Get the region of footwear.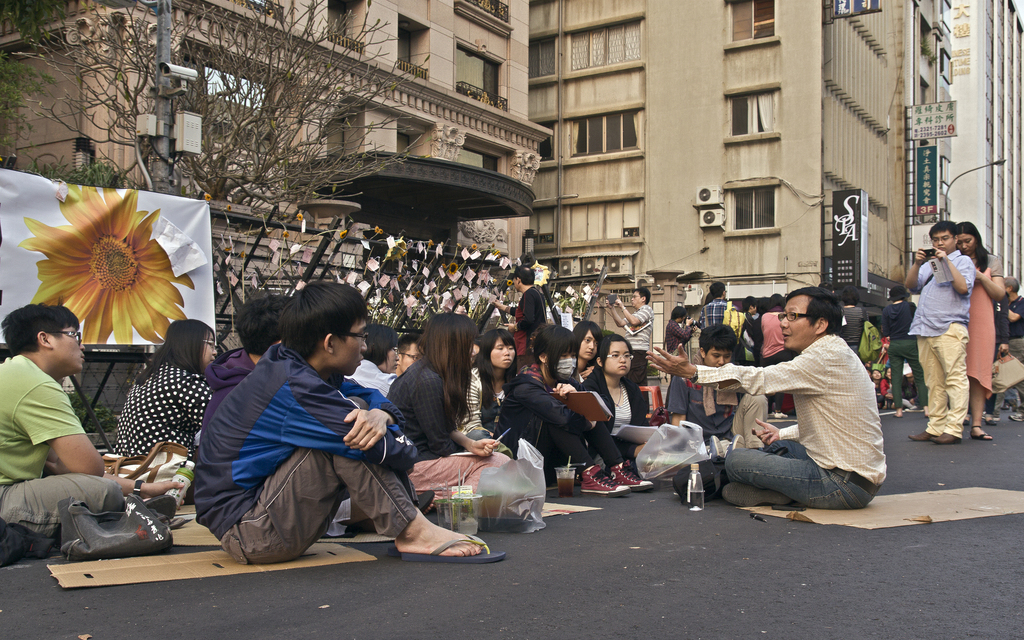
[x1=913, y1=424, x2=939, y2=438].
